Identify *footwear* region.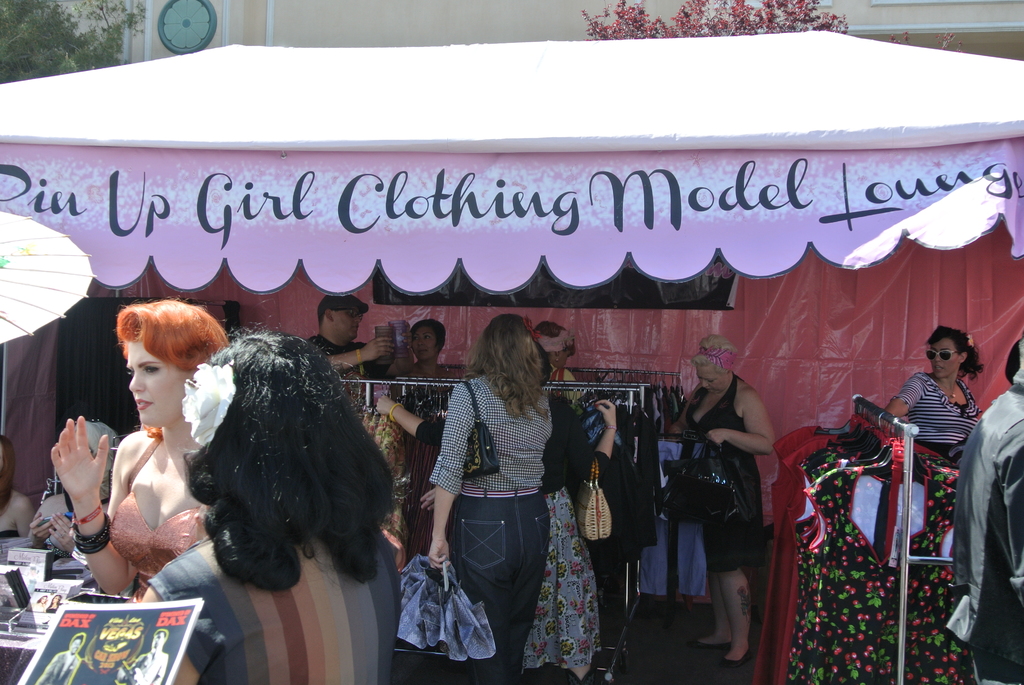
Region: BBox(692, 634, 733, 651).
